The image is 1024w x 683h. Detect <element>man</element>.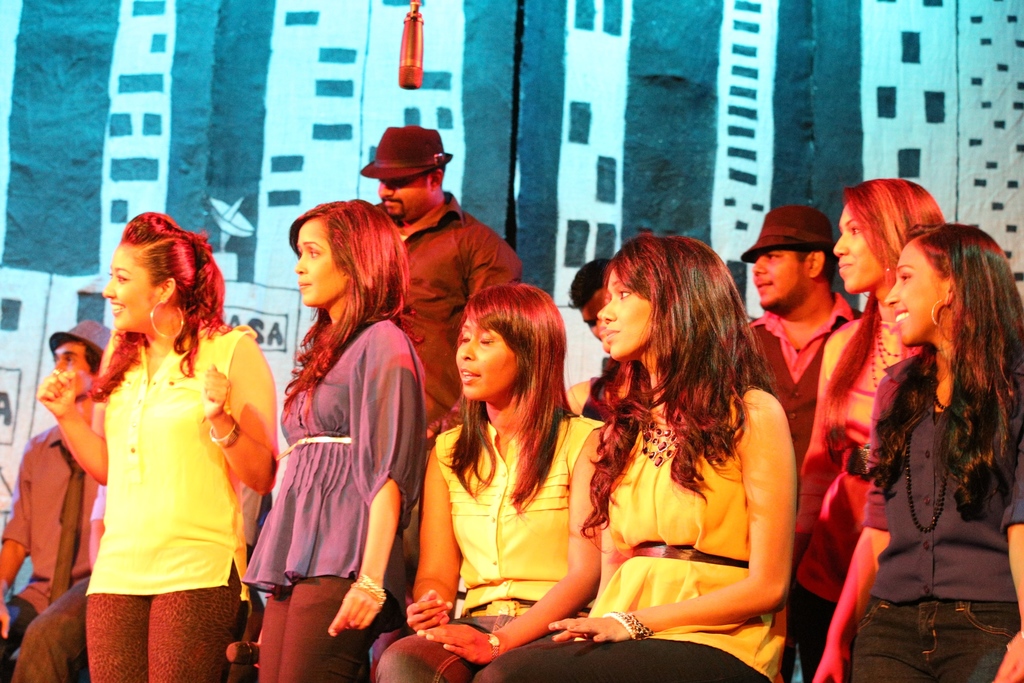
Detection: {"left": 129, "top": 231, "right": 317, "bottom": 636}.
